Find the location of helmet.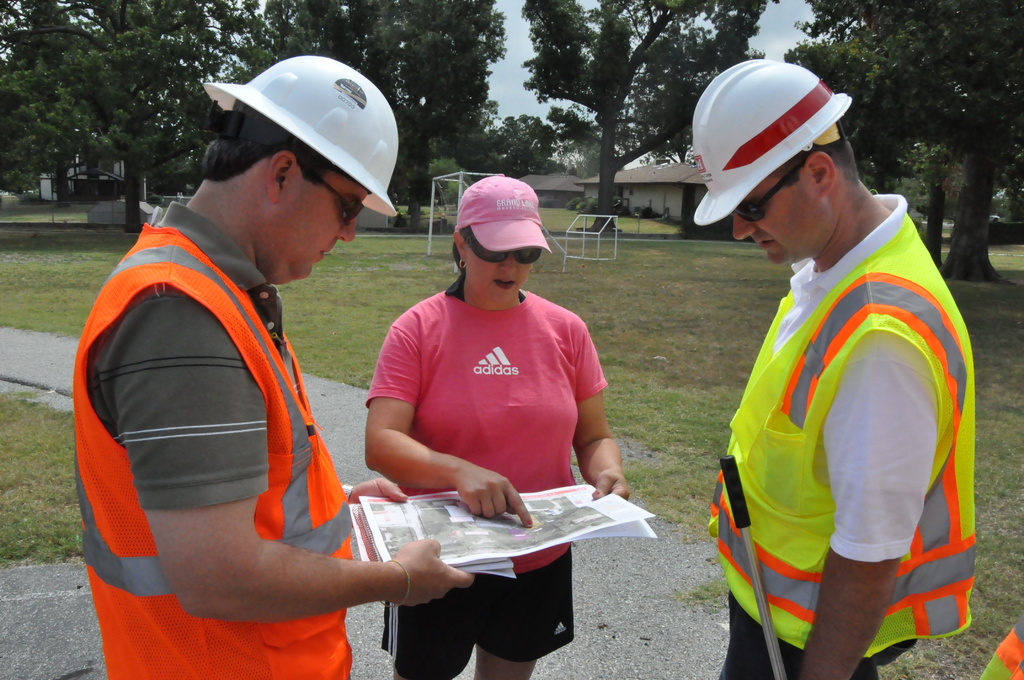
Location: 184/53/397/257.
